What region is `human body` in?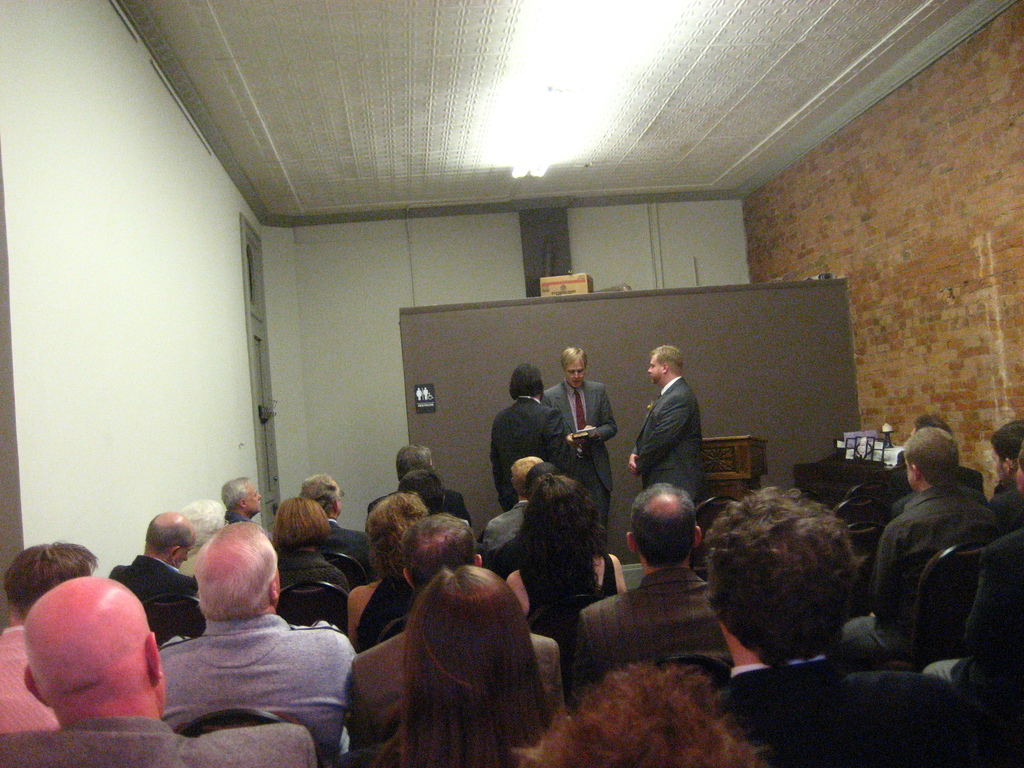
{"x1": 545, "y1": 344, "x2": 614, "y2": 547}.
